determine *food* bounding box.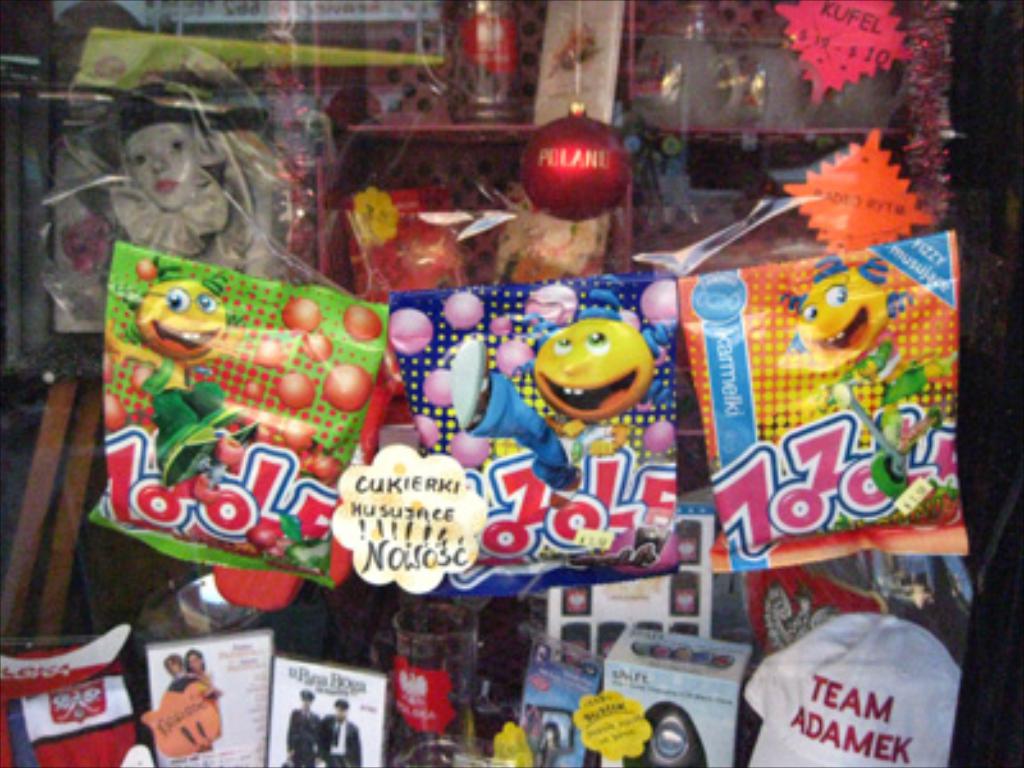
Determined: (346, 297, 387, 343).
